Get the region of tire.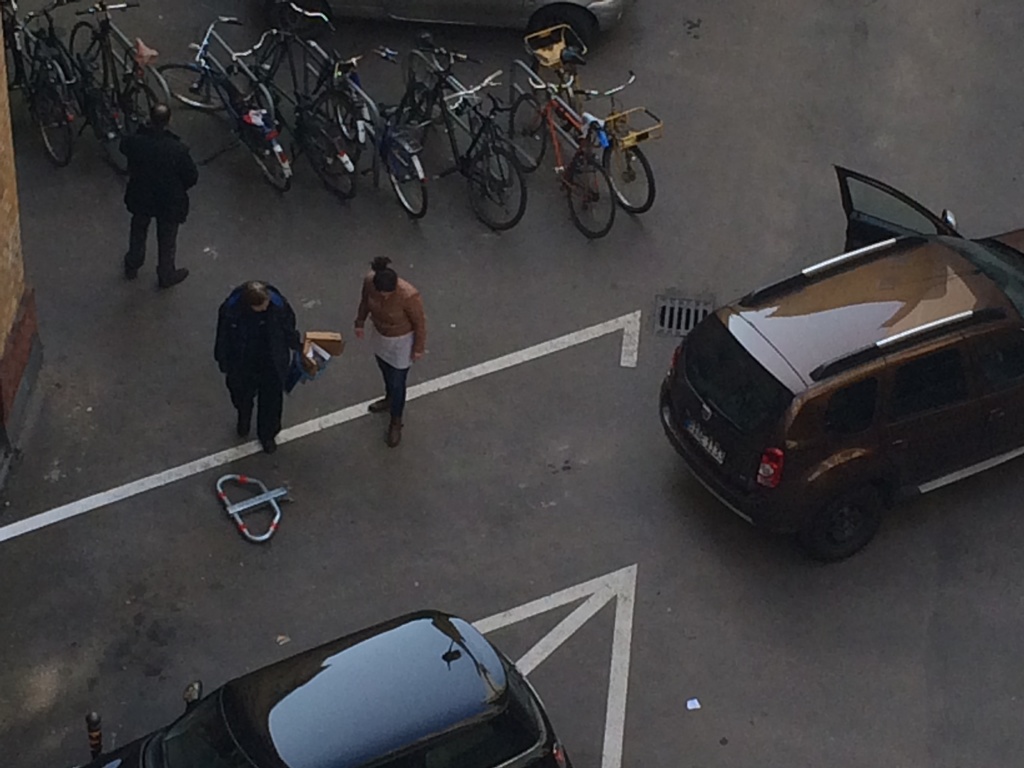
detection(397, 81, 434, 151).
